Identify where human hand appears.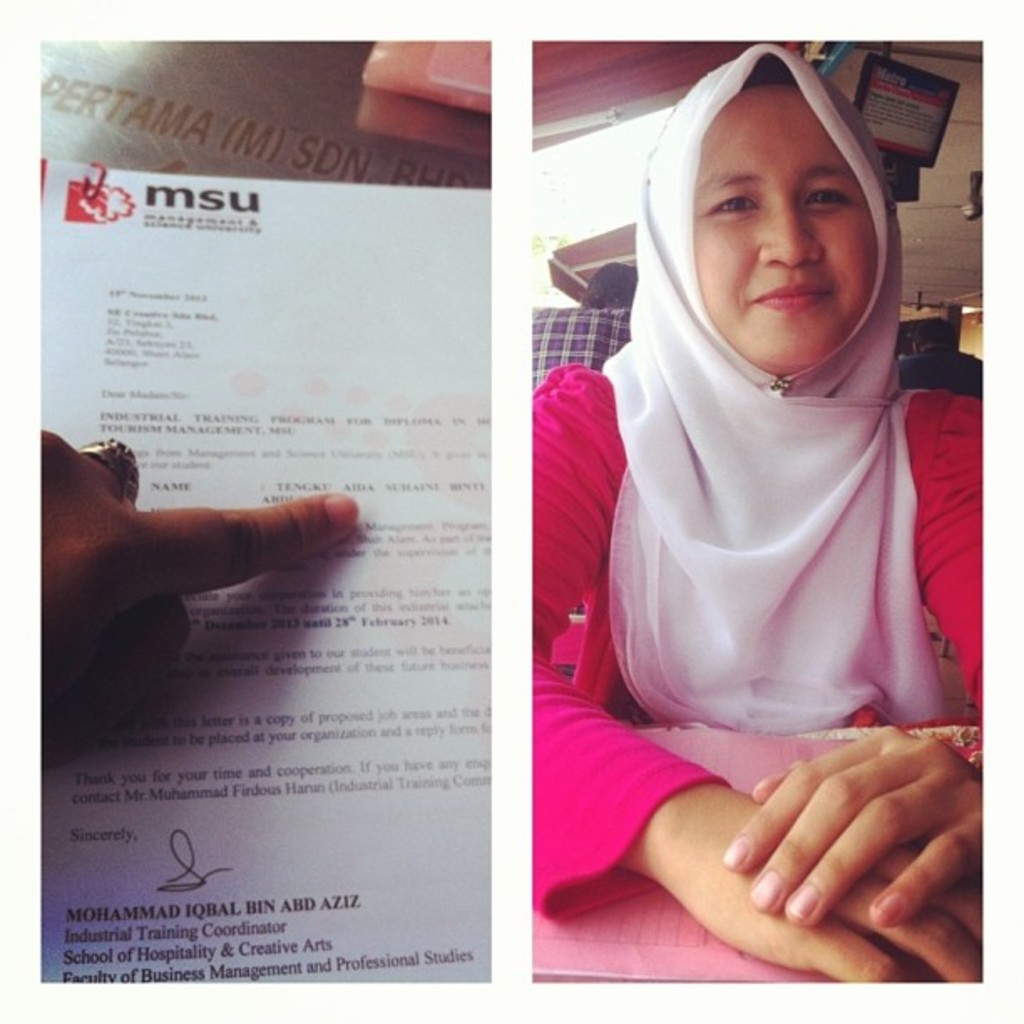
Appears at (37,430,360,776).
